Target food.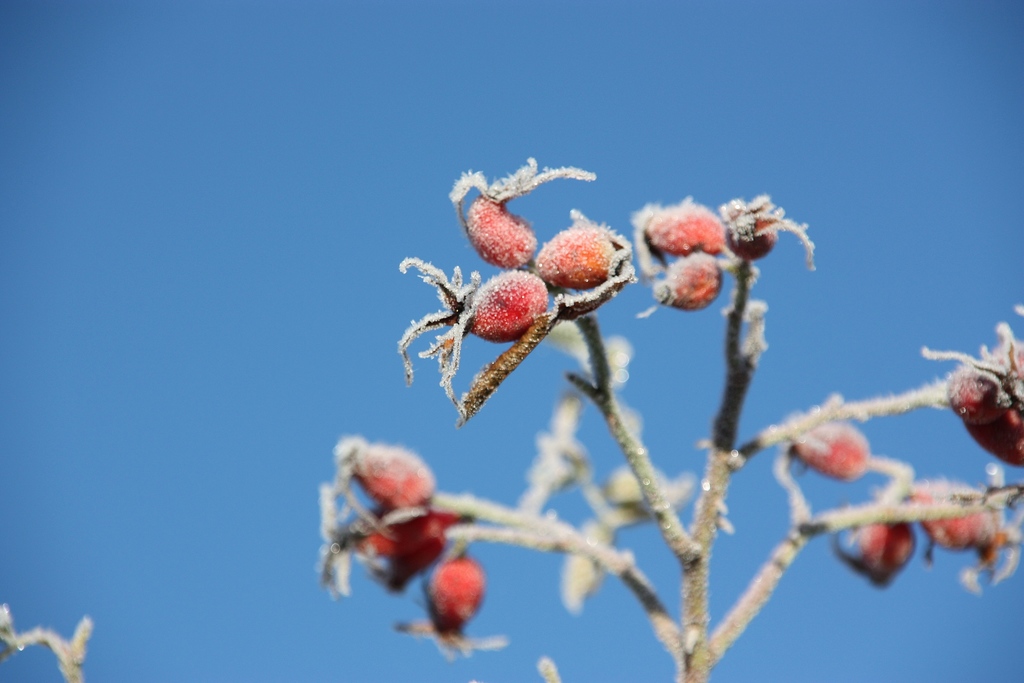
Target region: <bbox>653, 250, 723, 311</bbox>.
